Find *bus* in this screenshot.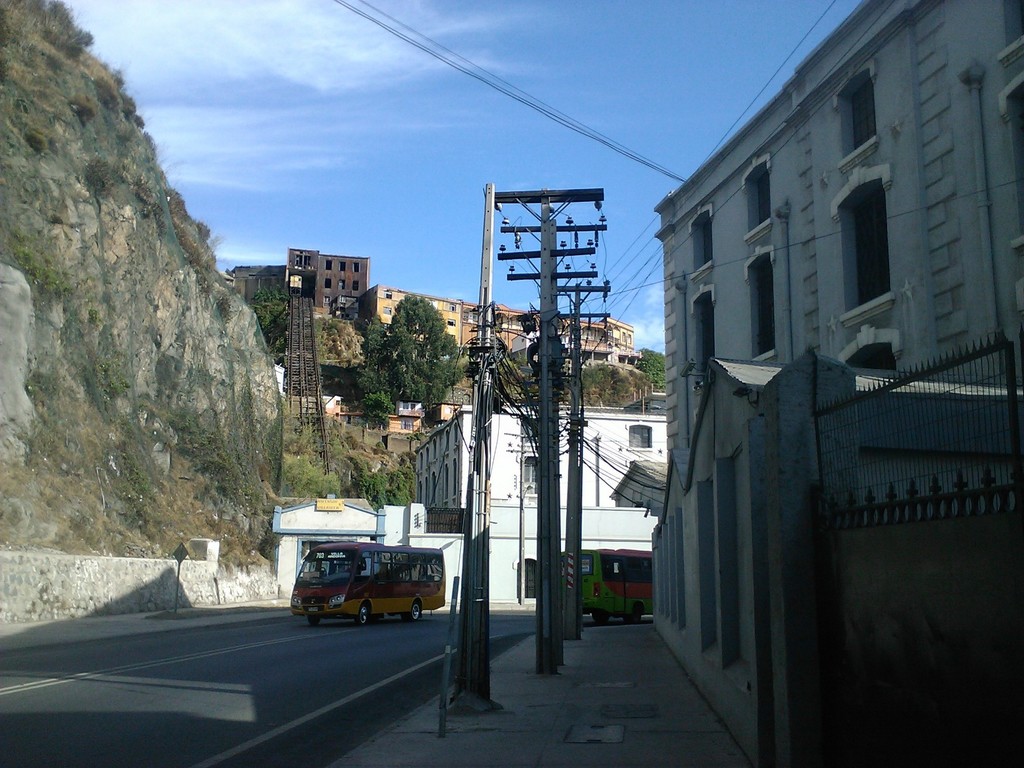
The bounding box for *bus* is rect(561, 553, 653, 625).
